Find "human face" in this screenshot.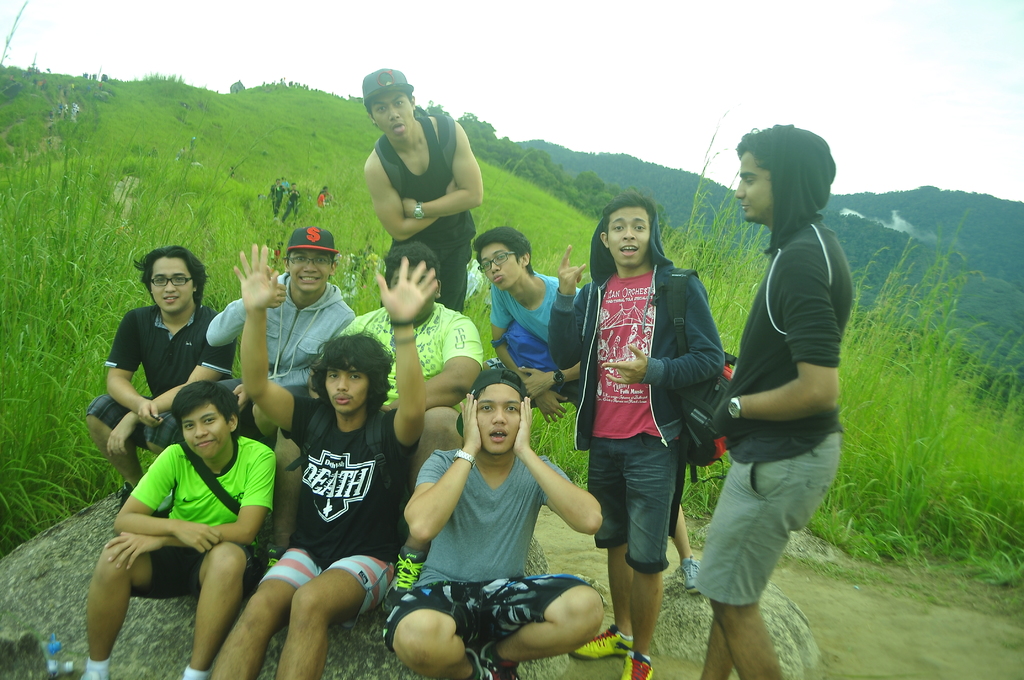
The bounding box for "human face" is x1=733, y1=154, x2=769, y2=229.
